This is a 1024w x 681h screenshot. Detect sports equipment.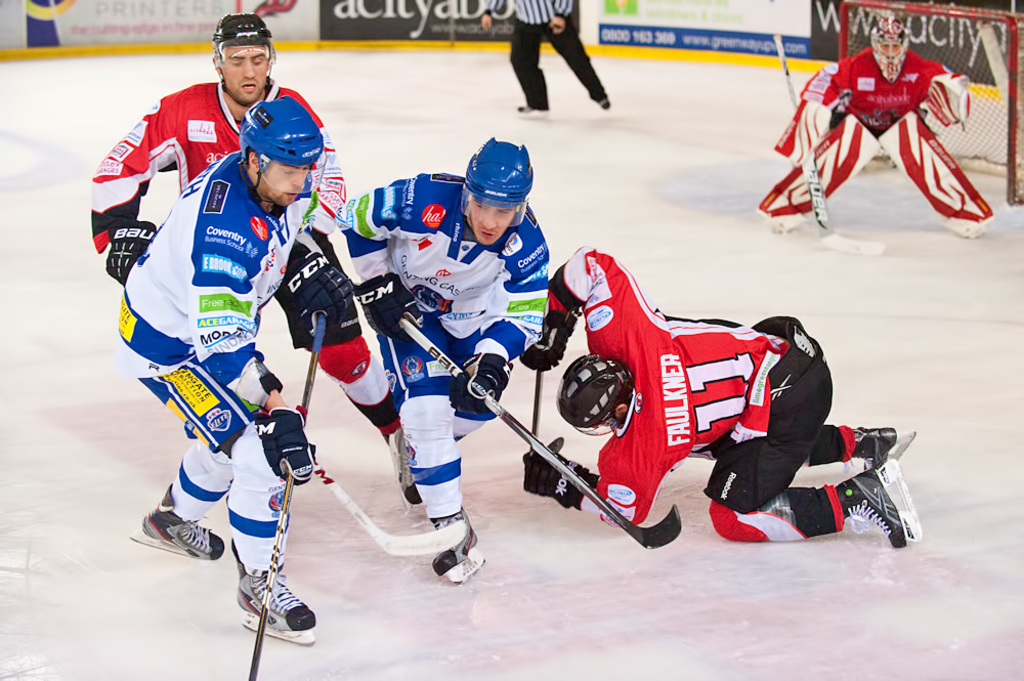
bbox(429, 501, 486, 586).
